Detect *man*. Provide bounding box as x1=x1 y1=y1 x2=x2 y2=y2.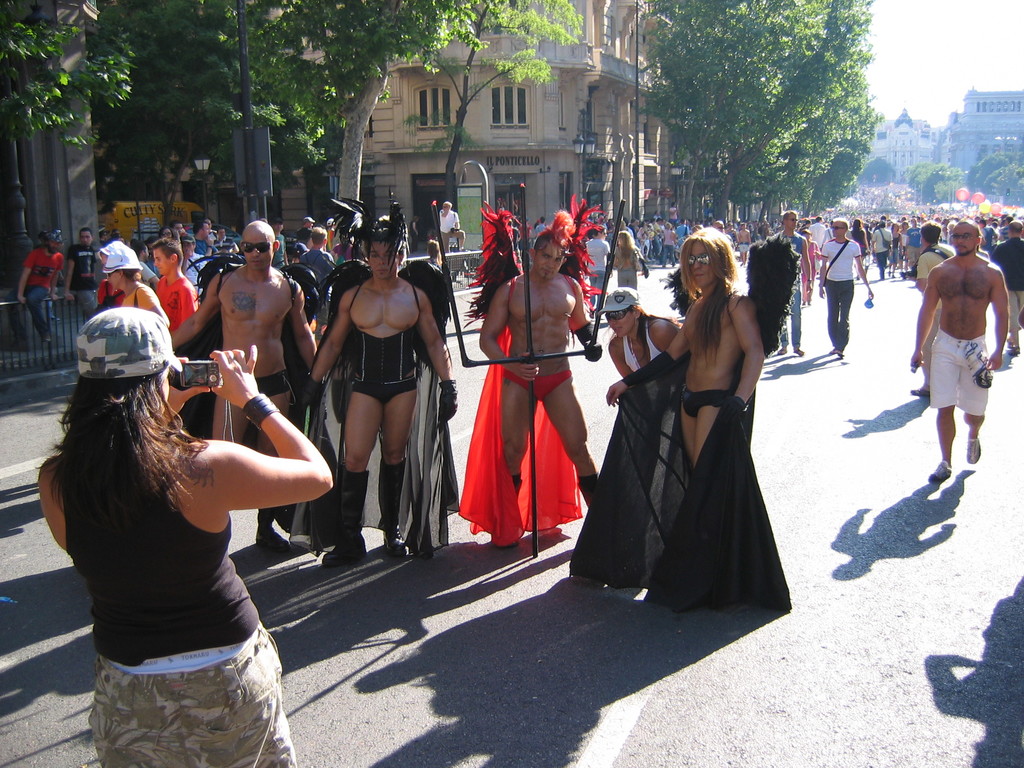
x1=763 y1=208 x2=813 y2=359.
